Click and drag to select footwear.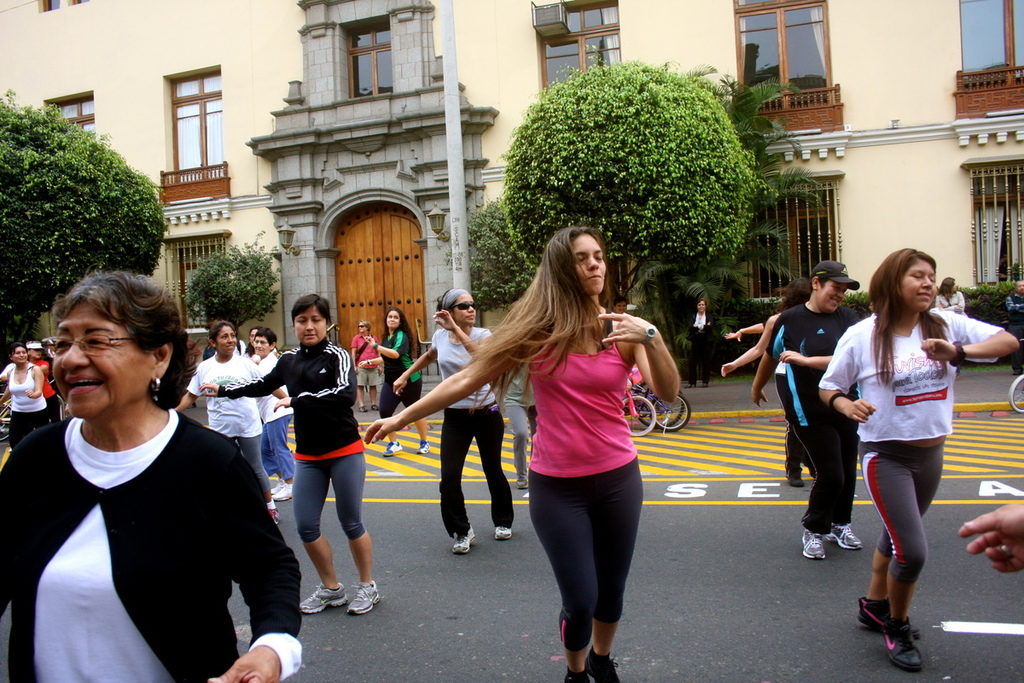
Selection: (451, 522, 474, 552).
